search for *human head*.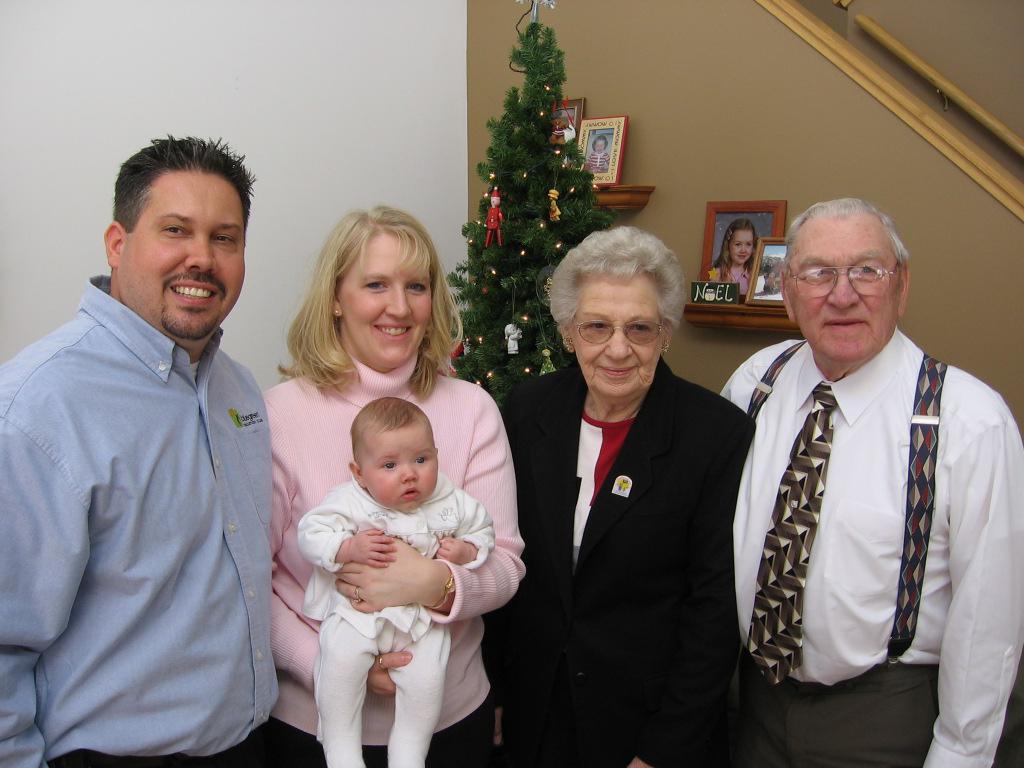
Found at rect(722, 219, 757, 264).
